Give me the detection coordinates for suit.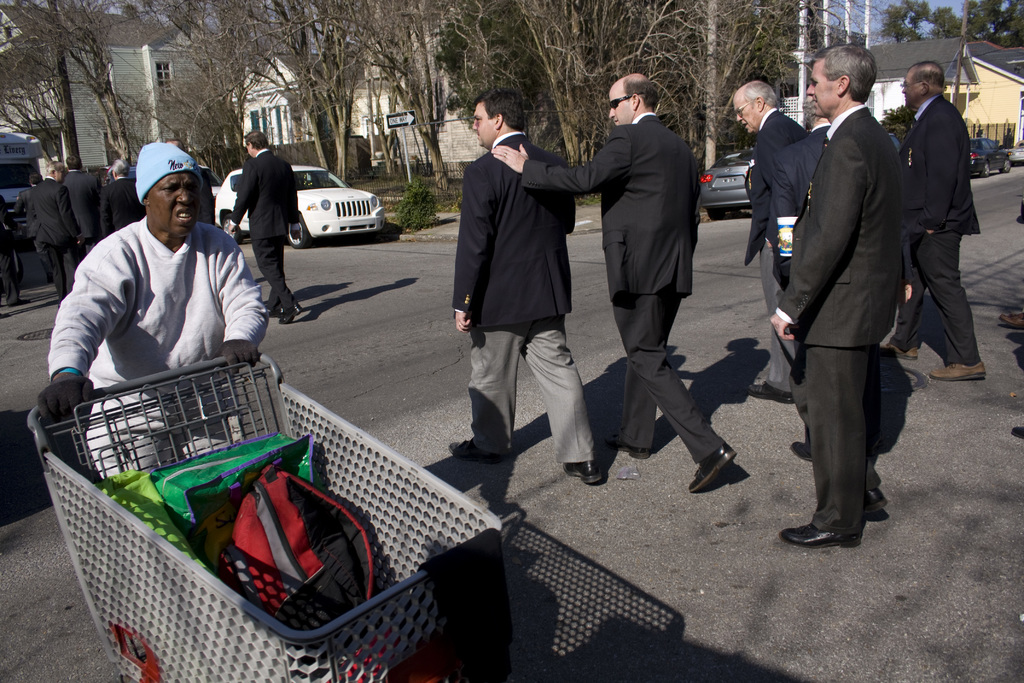
x1=779 y1=40 x2=920 y2=556.
